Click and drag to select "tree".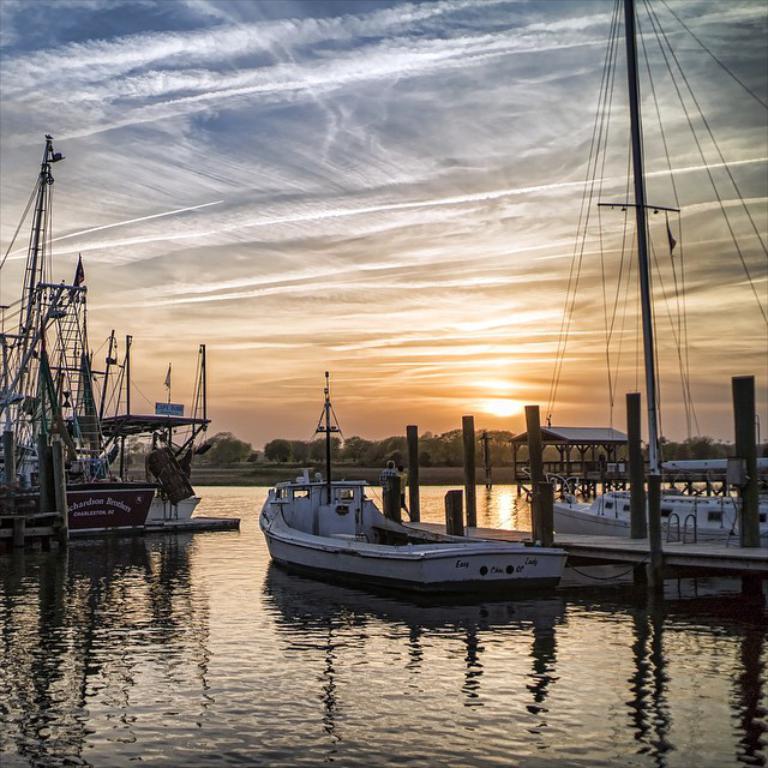
Selection: (x1=308, y1=433, x2=337, y2=462).
